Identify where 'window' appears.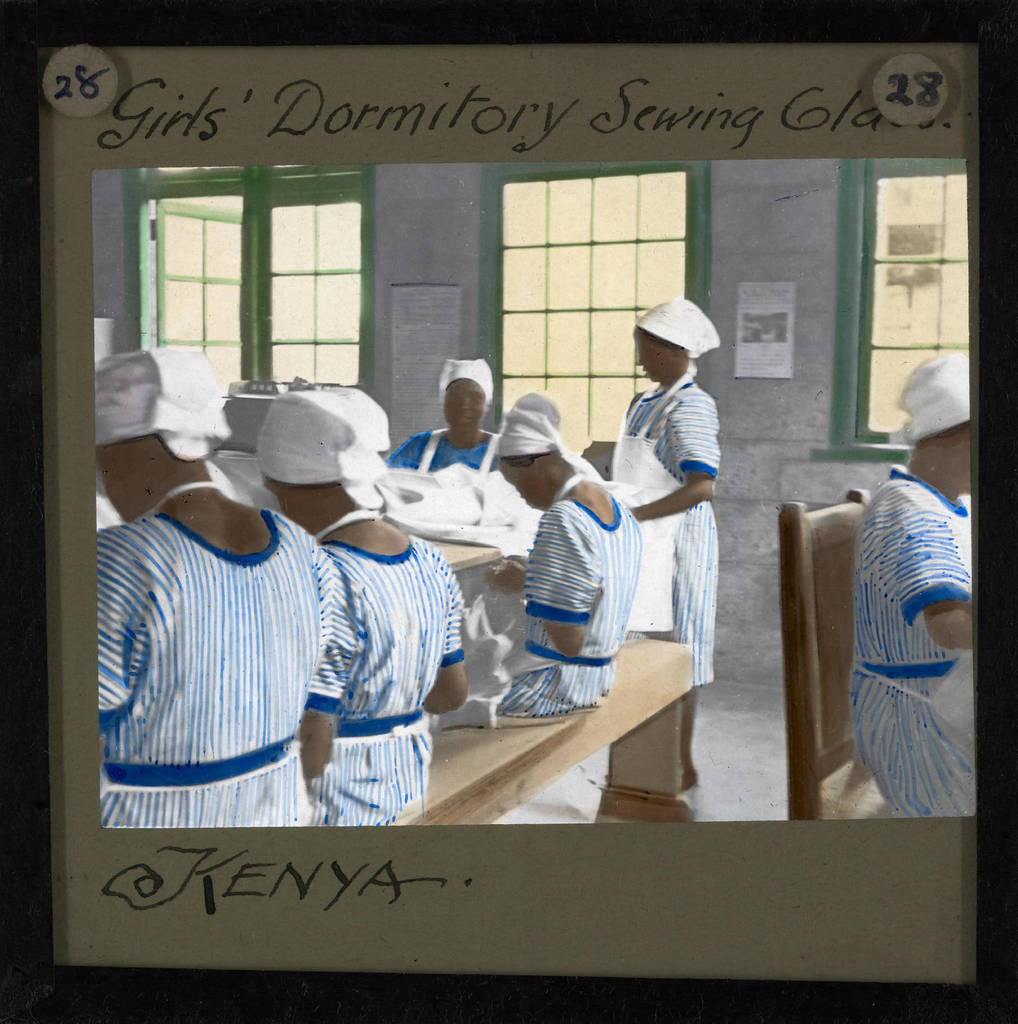
Appears at bbox=(155, 173, 361, 410).
